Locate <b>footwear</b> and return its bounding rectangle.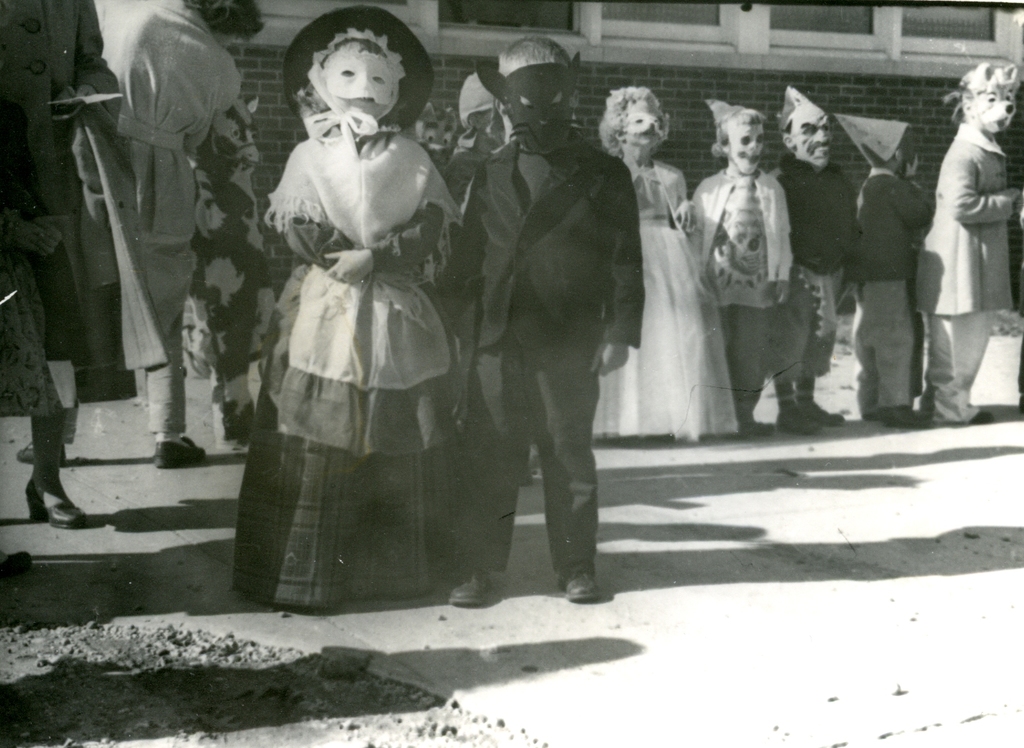
(left=446, top=567, right=492, bottom=606).
